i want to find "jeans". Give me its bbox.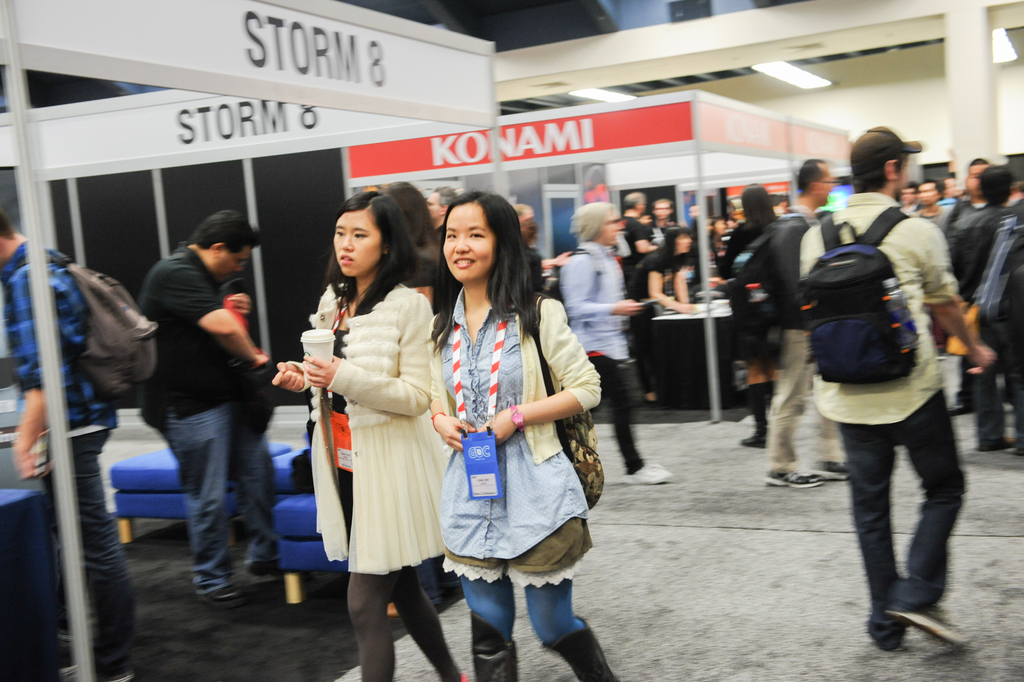
box(153, 403, 294, 598).
